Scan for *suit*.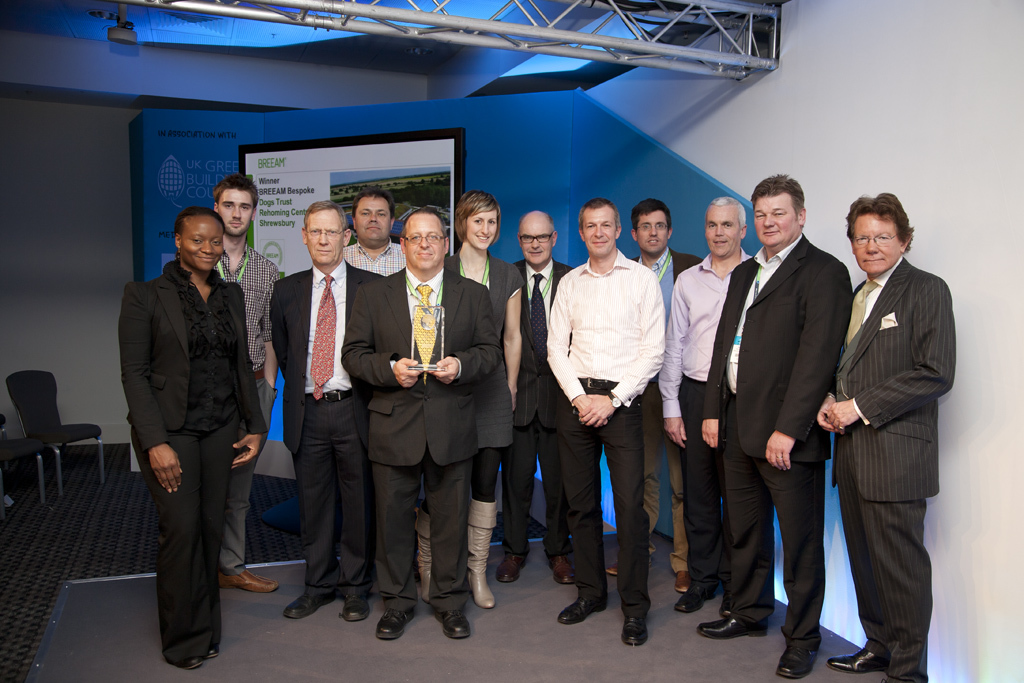
Scan result: box=[638, 251, 703, 278].
